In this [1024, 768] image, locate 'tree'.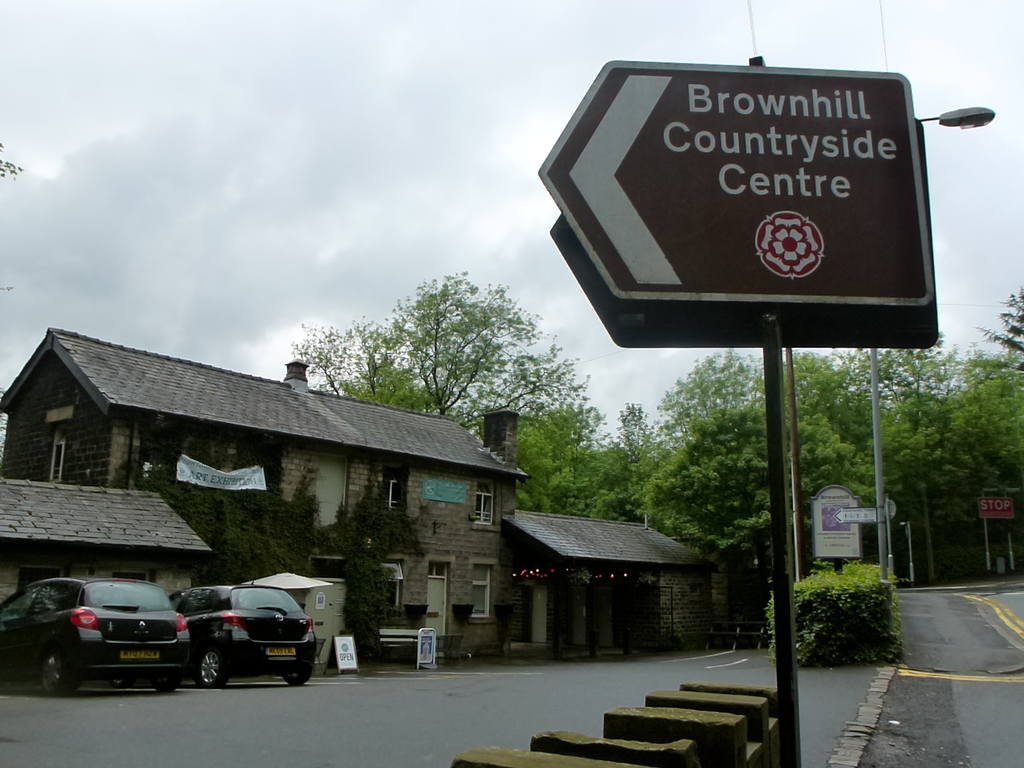
Bounding box: 307,278,602,429.
